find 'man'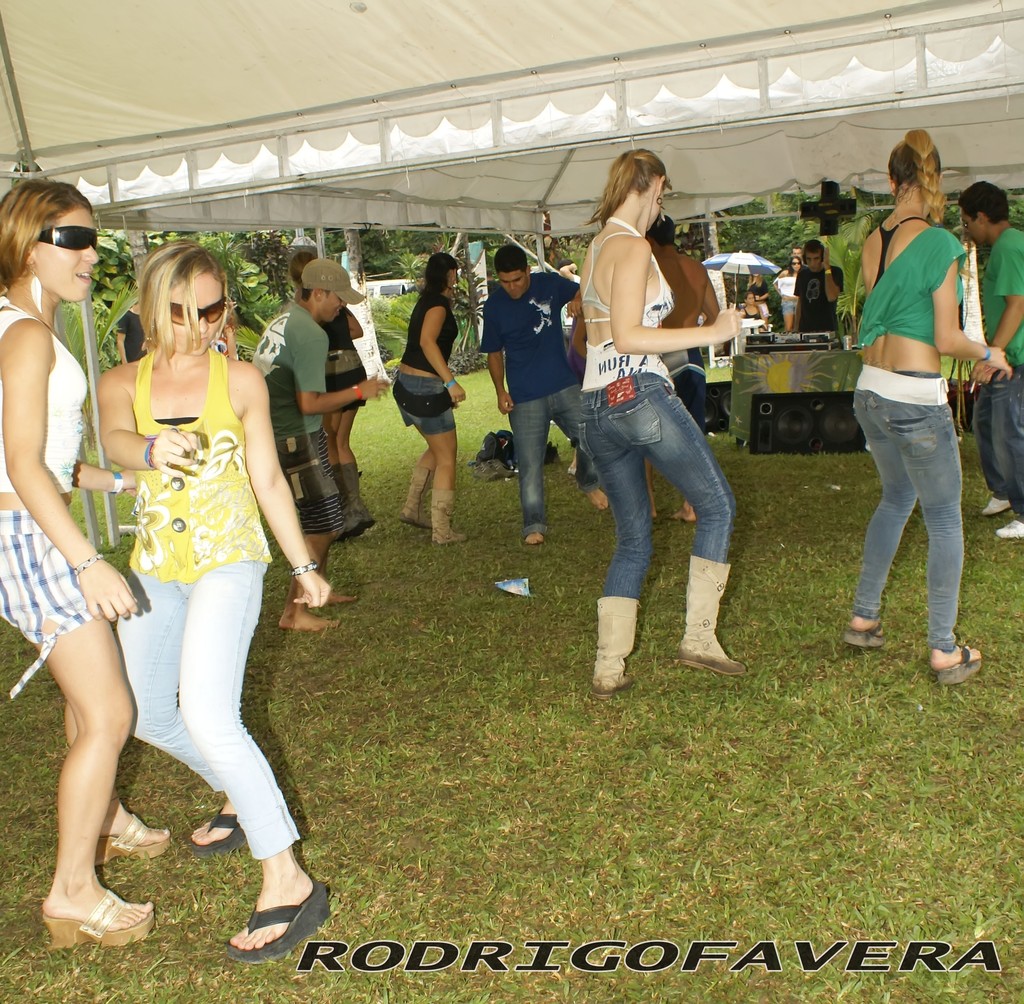
248,260,394,632
